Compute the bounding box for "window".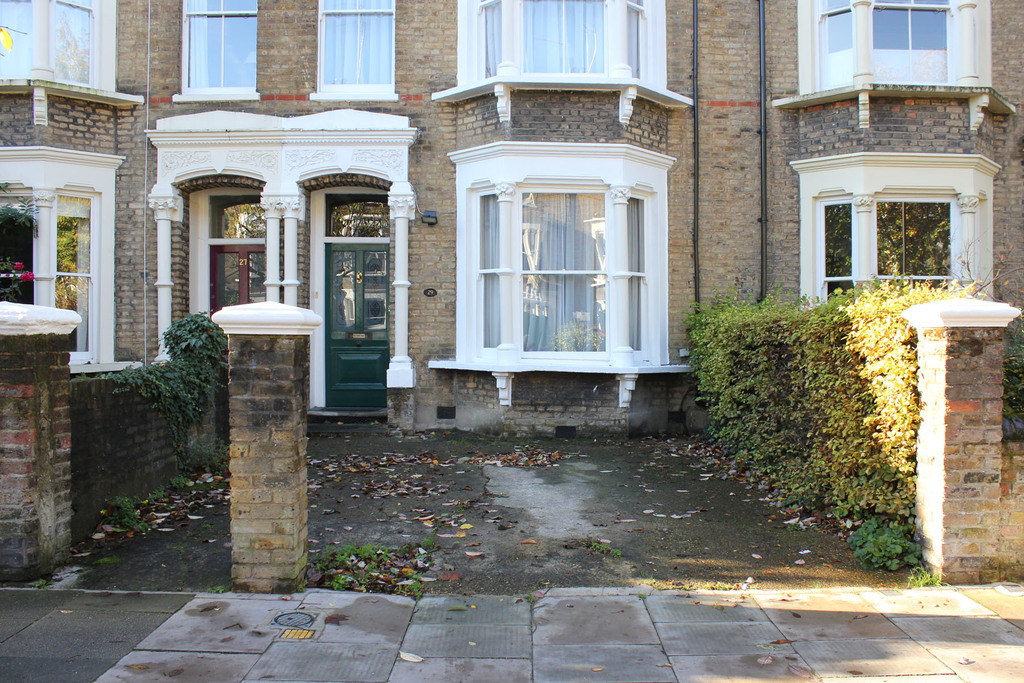
l=0, t=149, r=143, b=374.
